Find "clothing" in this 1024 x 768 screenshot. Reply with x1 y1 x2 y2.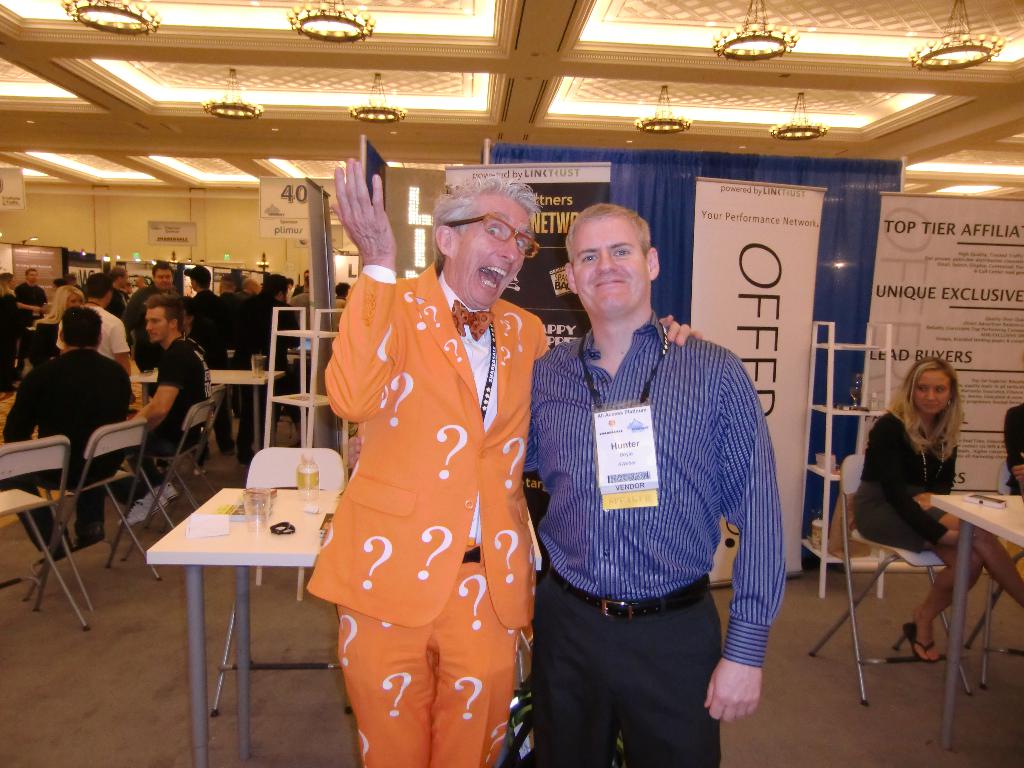
1000 396 1023 502.
